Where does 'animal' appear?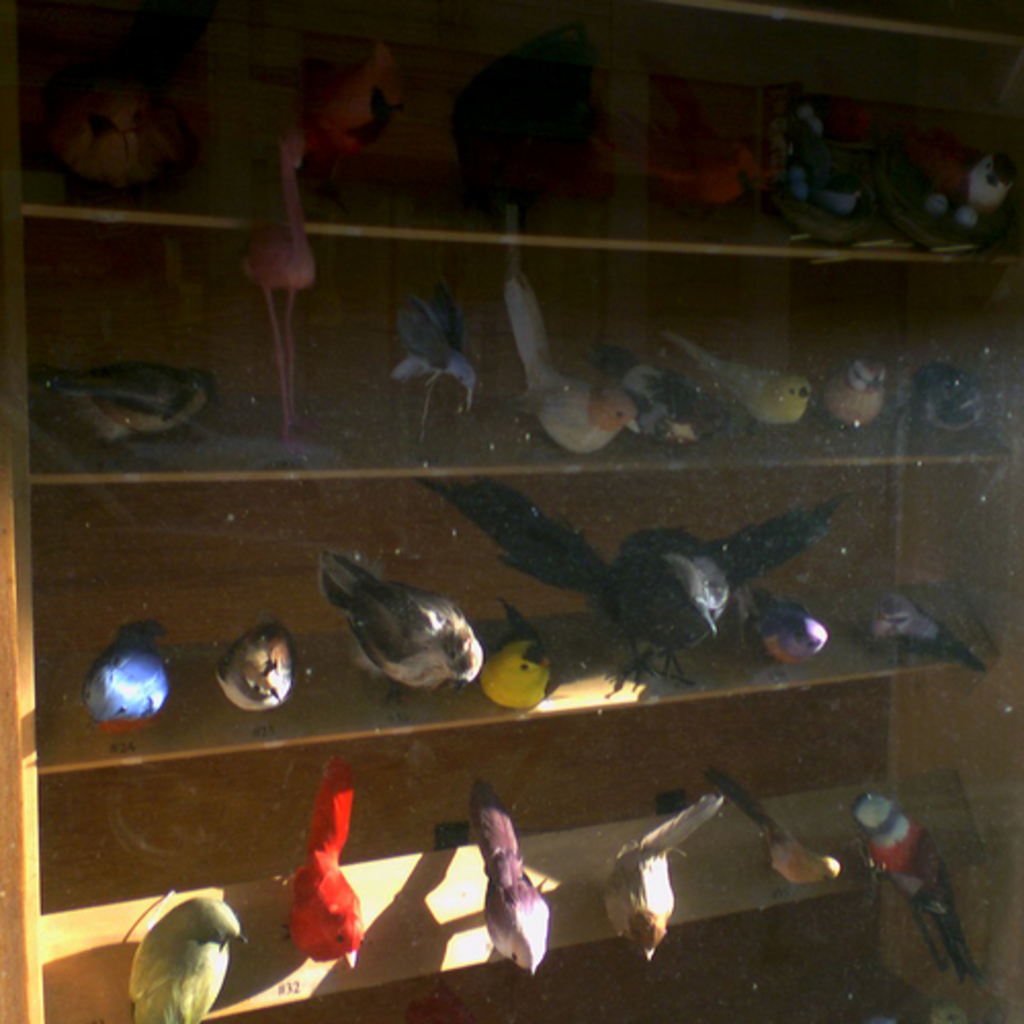
Appears at locate(846, 791, 987, 987).
